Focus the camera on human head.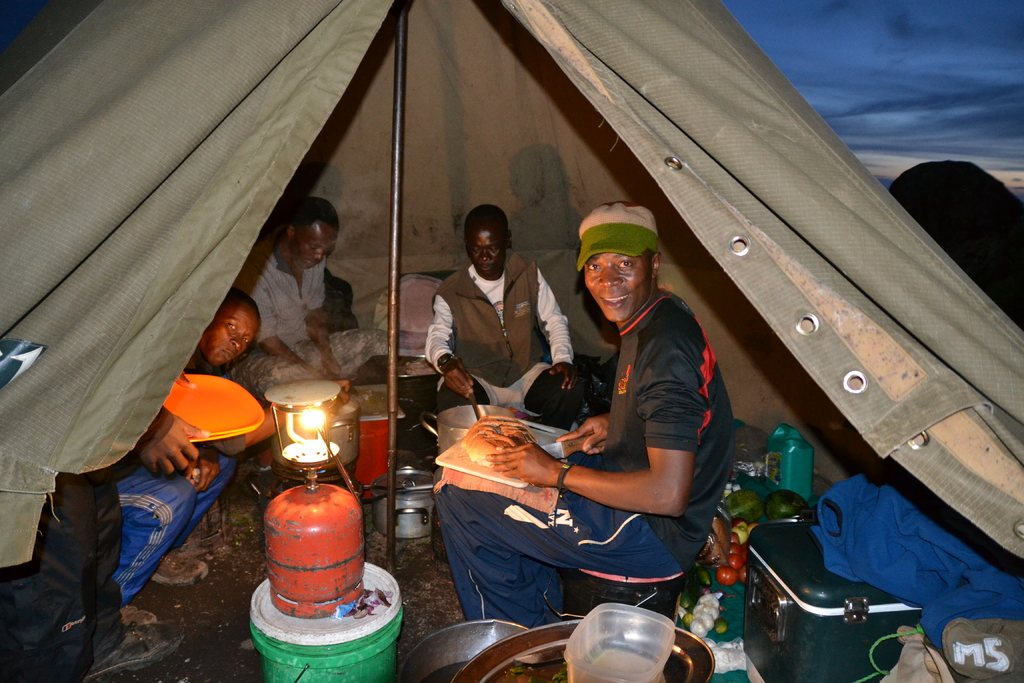
Focus region: <region>468, 204, 510, 277</region>.
